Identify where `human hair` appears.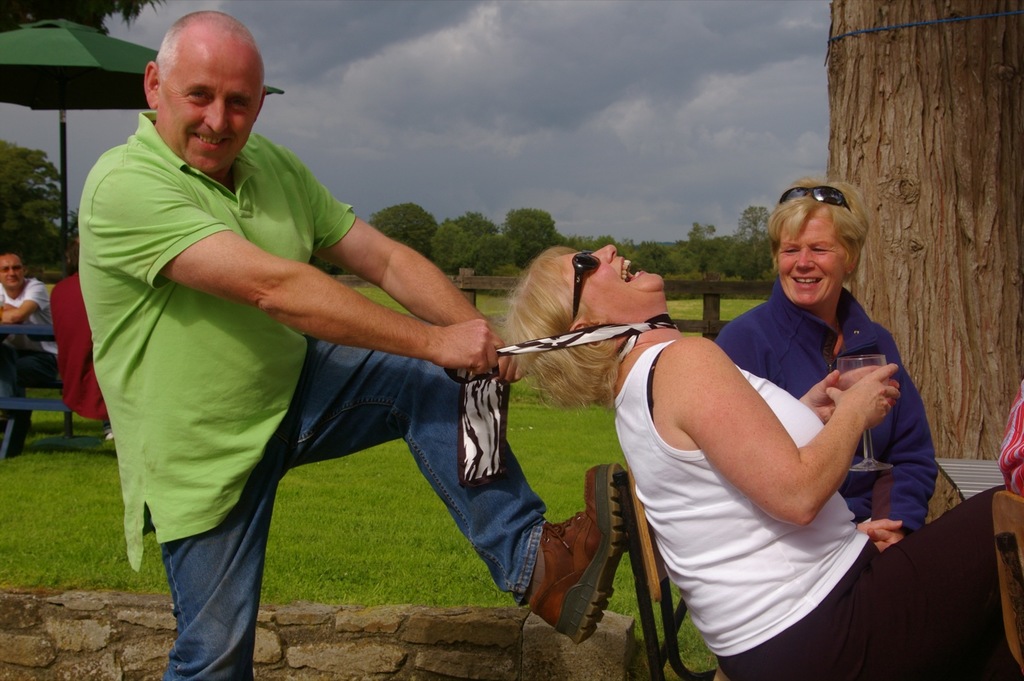
Appears at select_region(776, 177, 877, 298).
